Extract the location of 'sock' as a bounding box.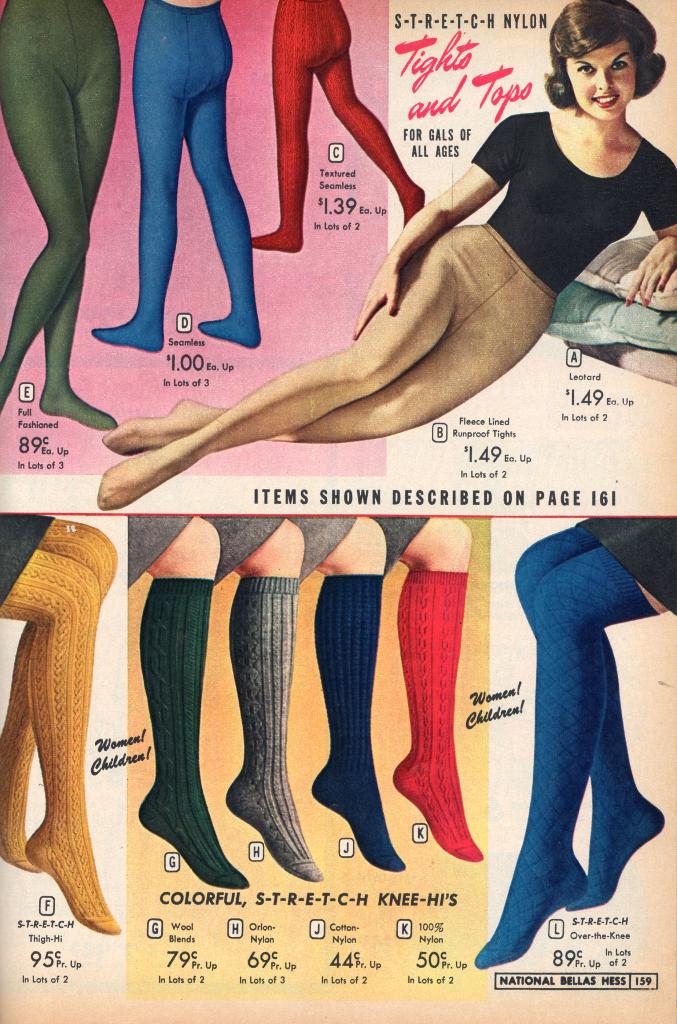
crop(0, 545, 118, 934).
